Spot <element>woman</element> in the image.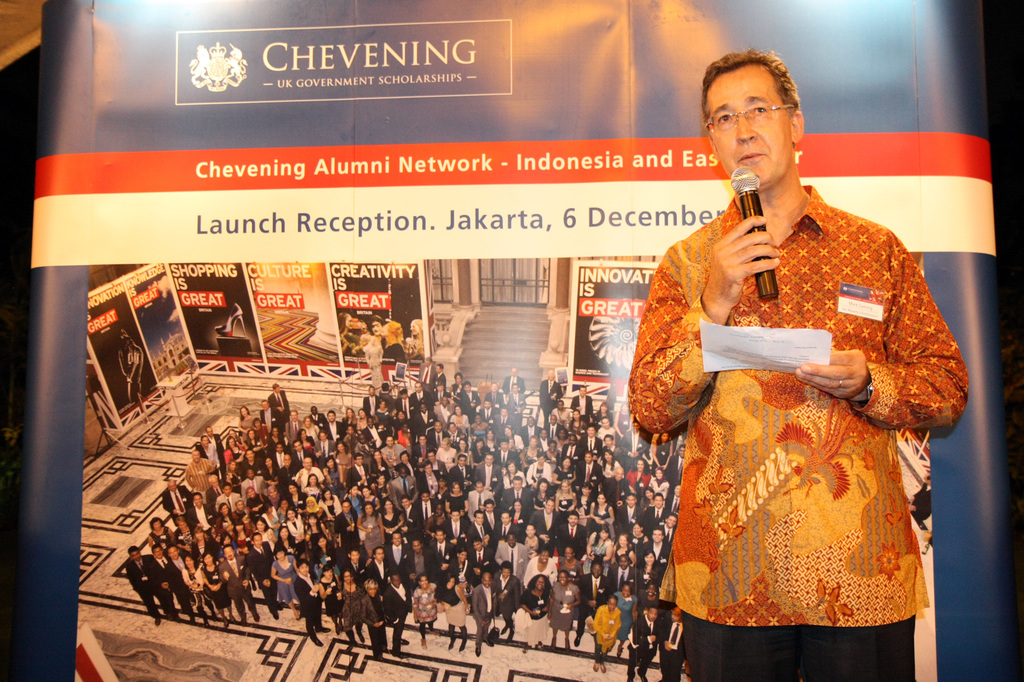
<element>woman</element> found at locate(601, 446, 622, 501).
